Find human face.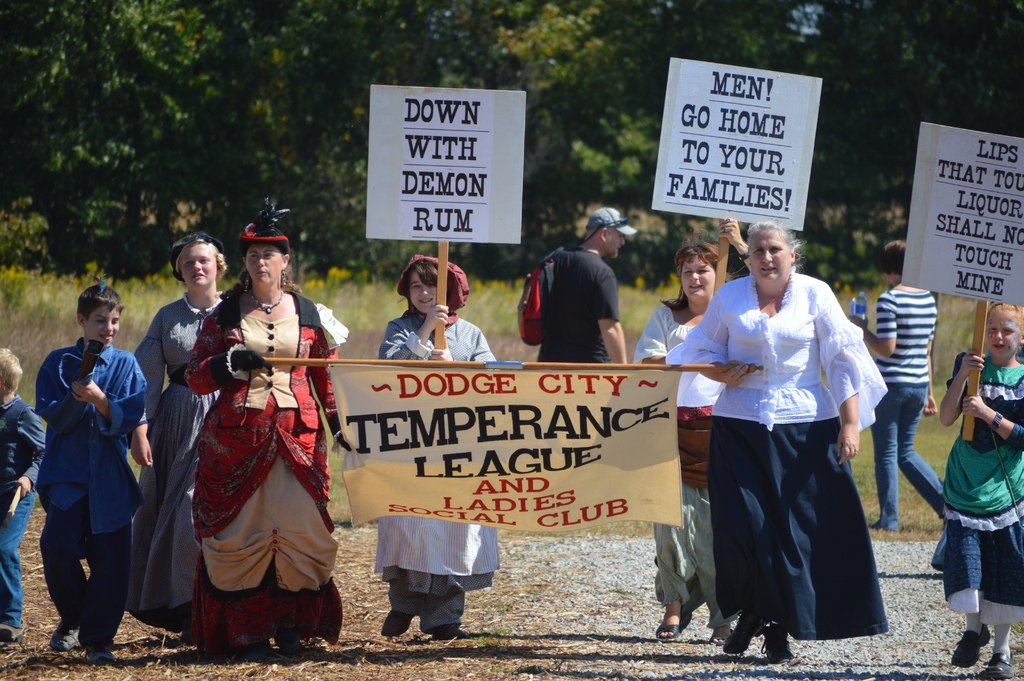
locate(680, 256, 719, 298).
